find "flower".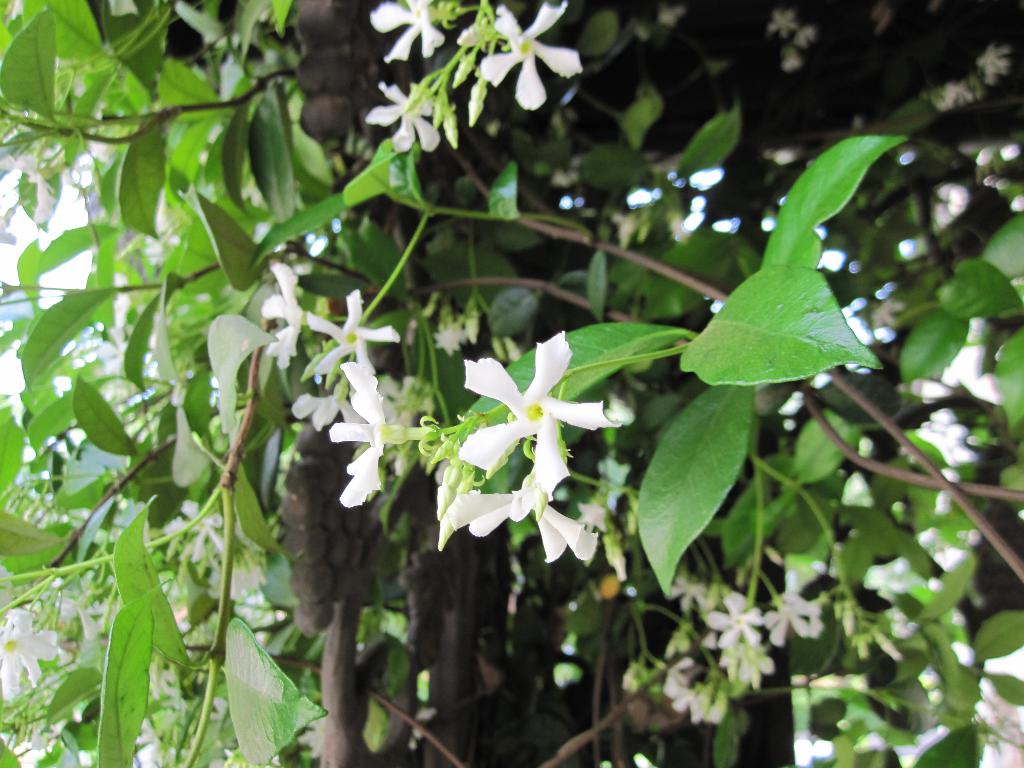
454,310,486,340.
